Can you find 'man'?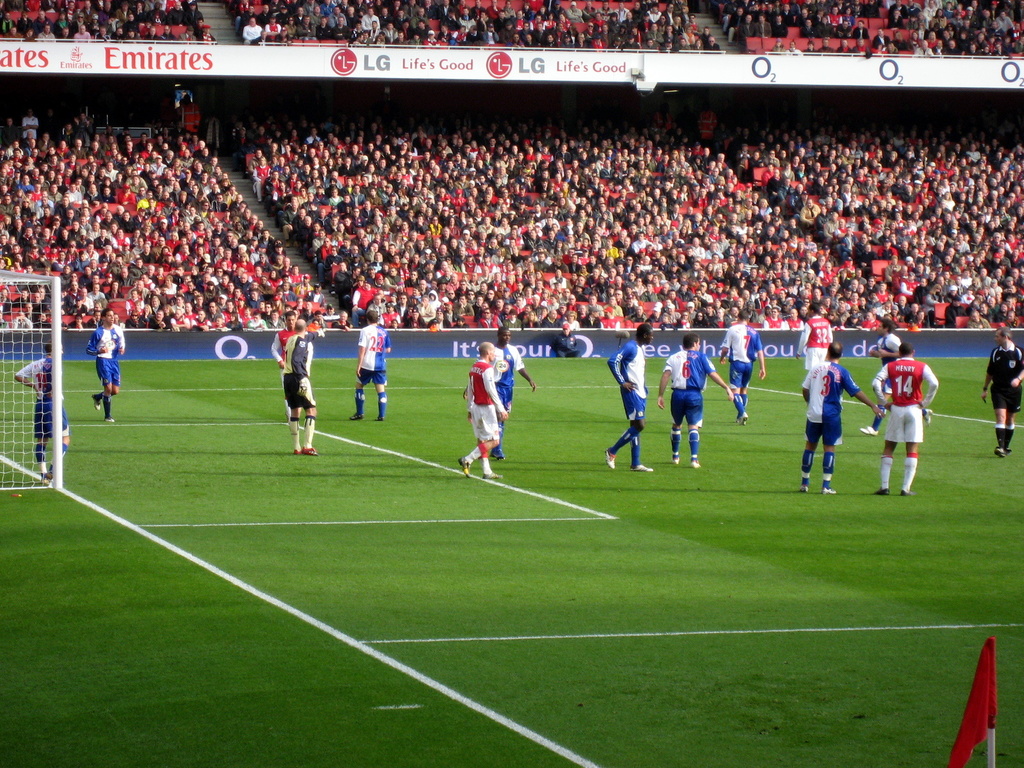
Yes, bounding box: locate(195, 142, 207, 157).
